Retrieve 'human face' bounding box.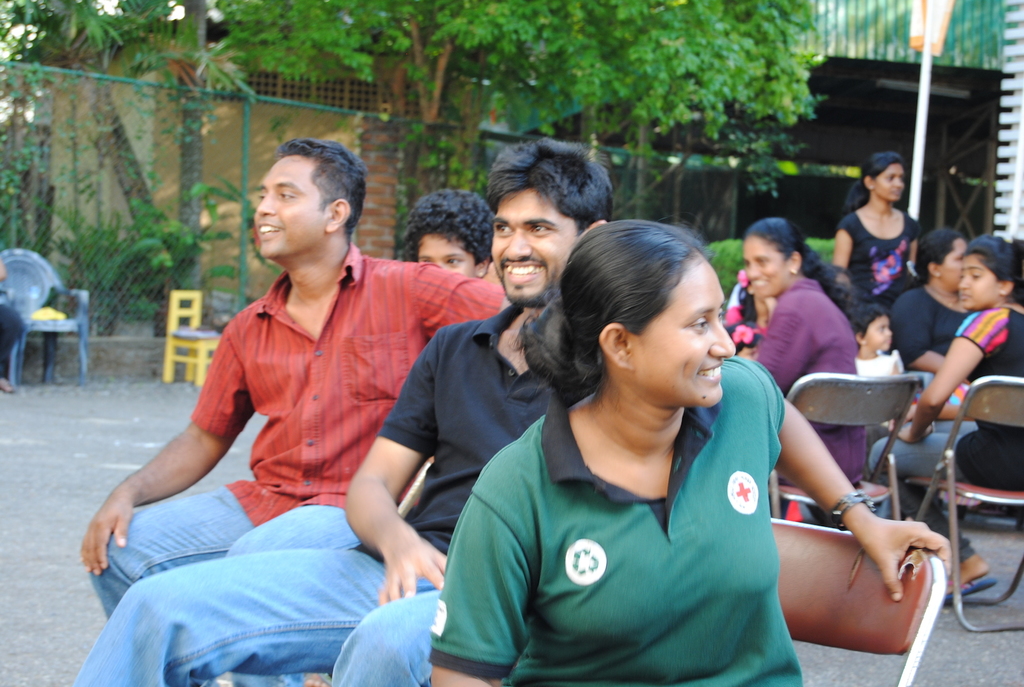
Bounding box: {"x1": 872, "y1": 165, "x2": 904, "y2": 200}.
